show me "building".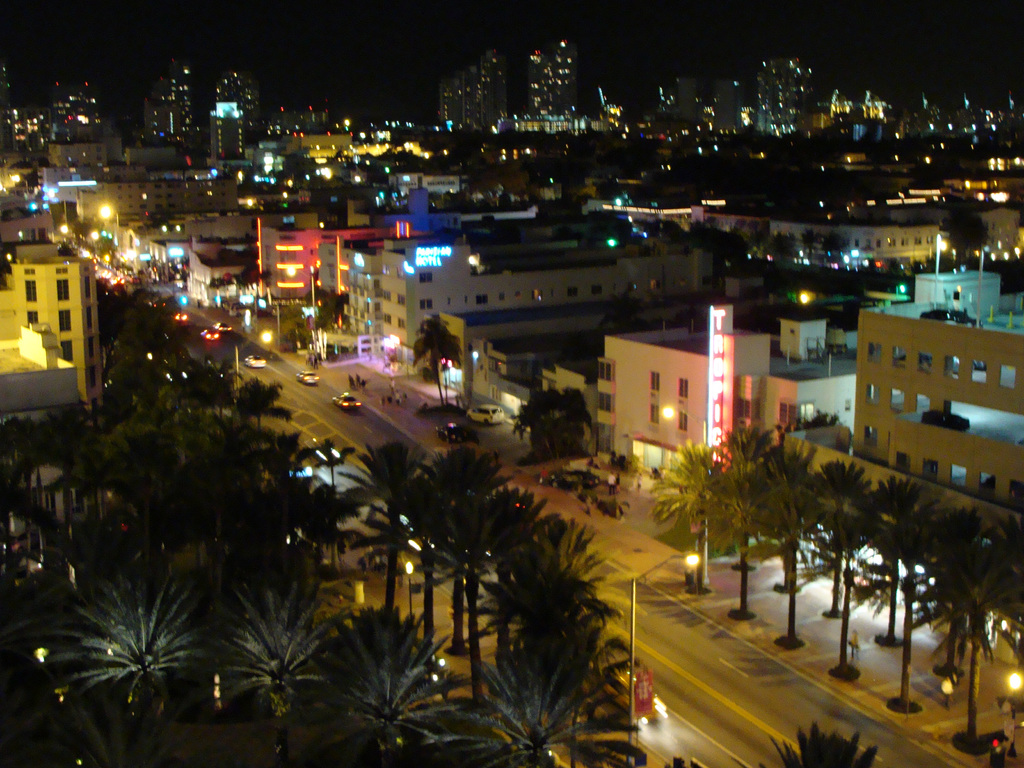
"building" is here: box(529, 40, 575, 116).
